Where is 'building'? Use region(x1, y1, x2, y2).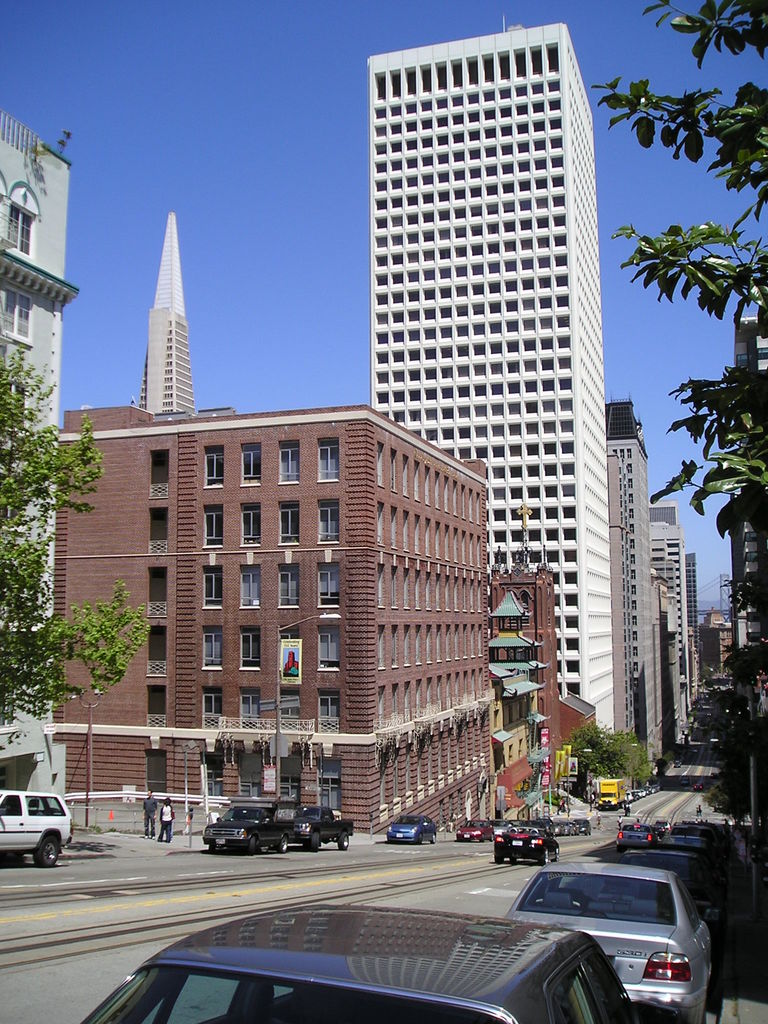
region(52, 409, 490, 834).
